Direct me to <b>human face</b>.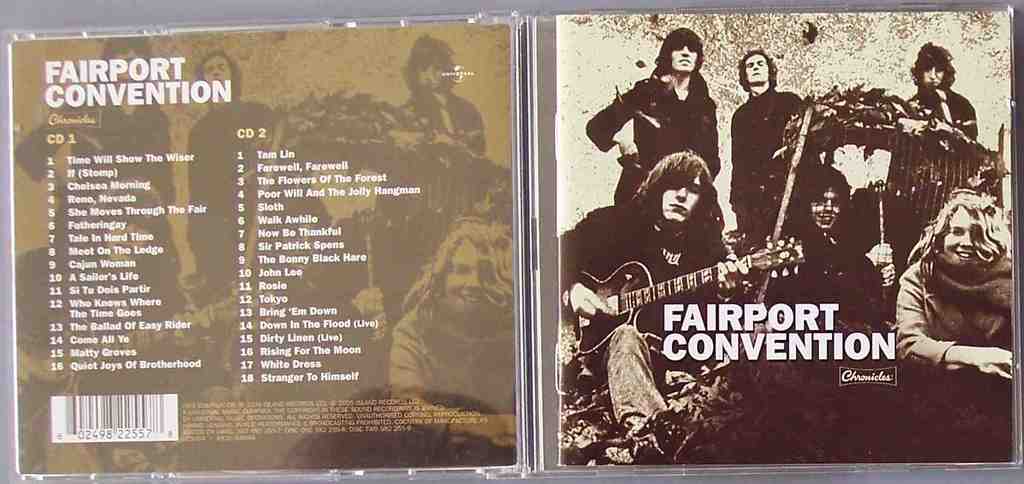
Direction: {"x1": 414, "y1": 67, "x2": 439, "y2": 94}.
